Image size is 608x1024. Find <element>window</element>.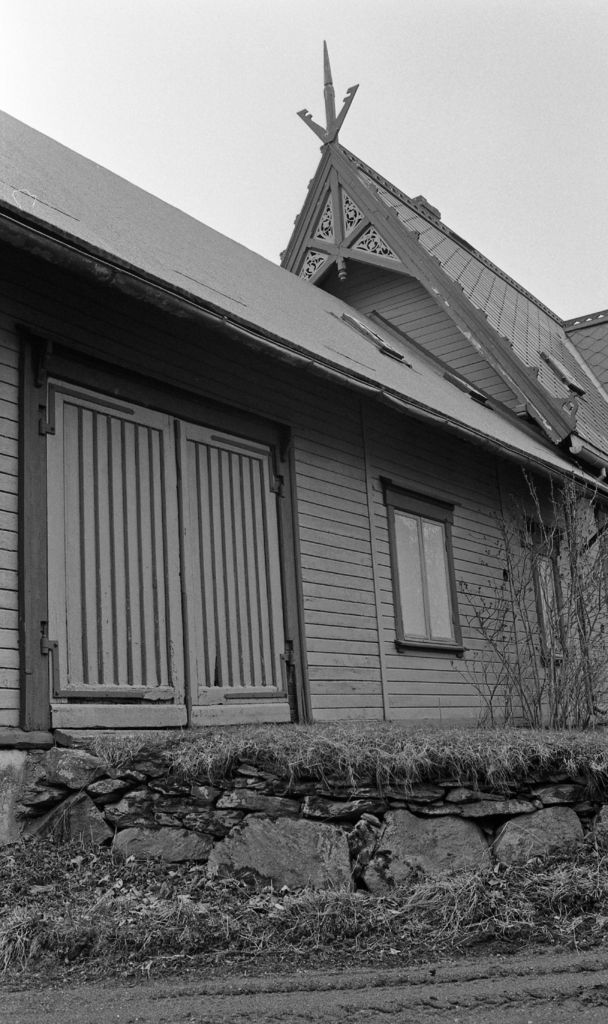
x1=47, y1=372, x2=294, y2=718.
